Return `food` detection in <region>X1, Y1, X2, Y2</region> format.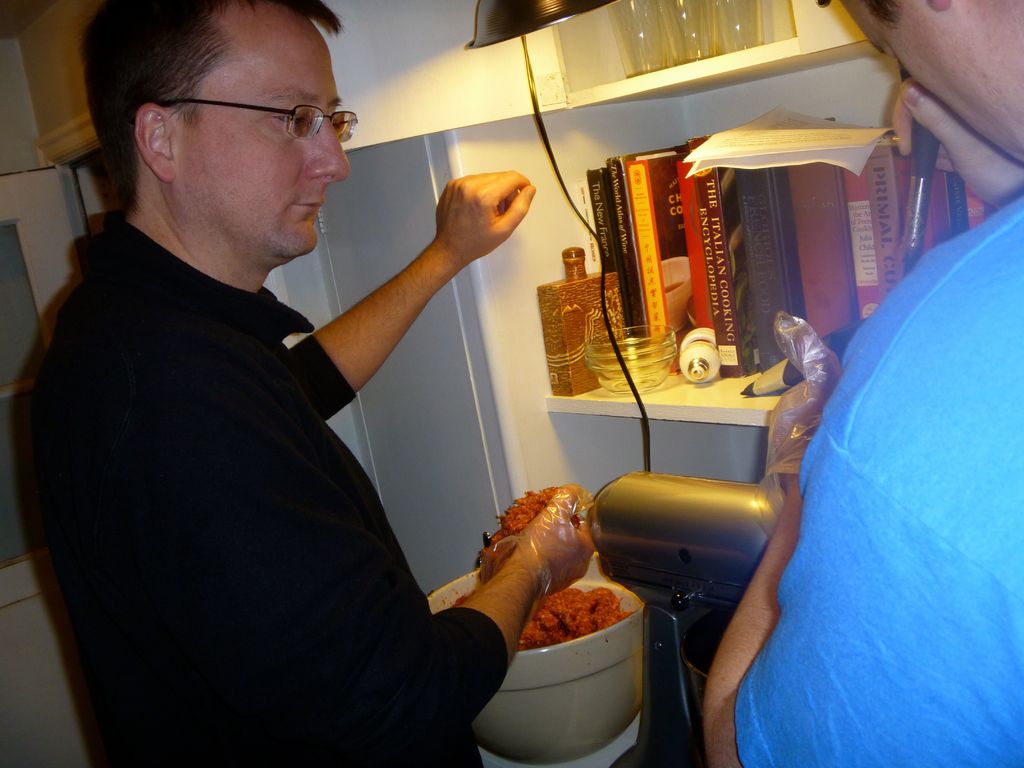
<region>447, 582, 477, 605</region>.
